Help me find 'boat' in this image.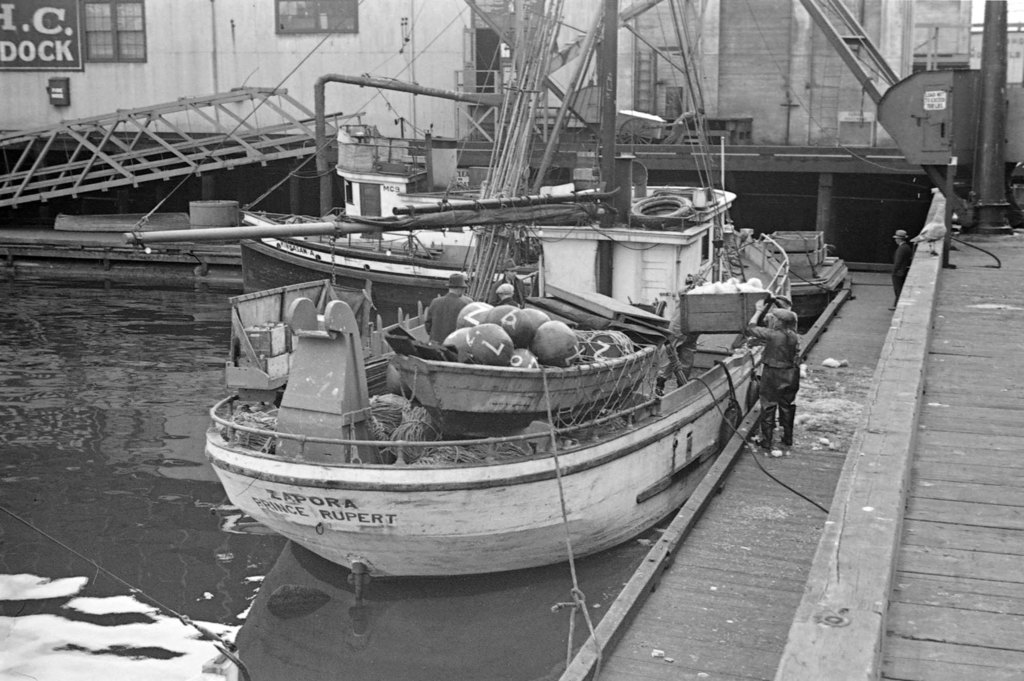
Found it: <bbox>186, 79, 828, 621</bbox>.
